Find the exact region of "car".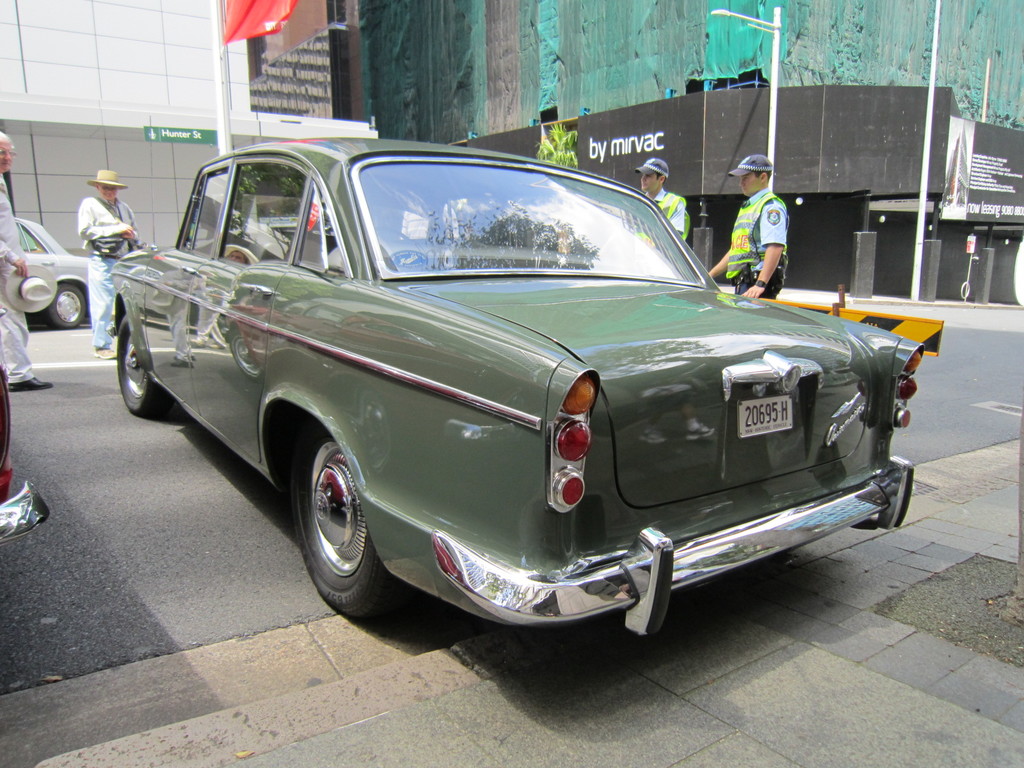
Exact region: region(13, 214, 92, 329).
